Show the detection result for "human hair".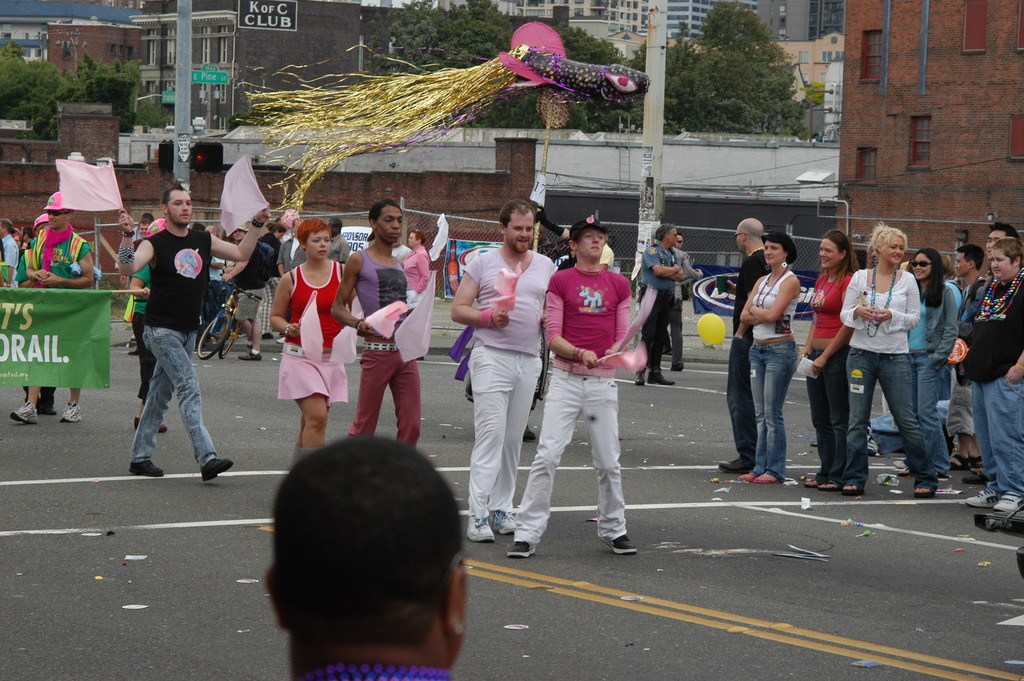
995/235/1022/278.
